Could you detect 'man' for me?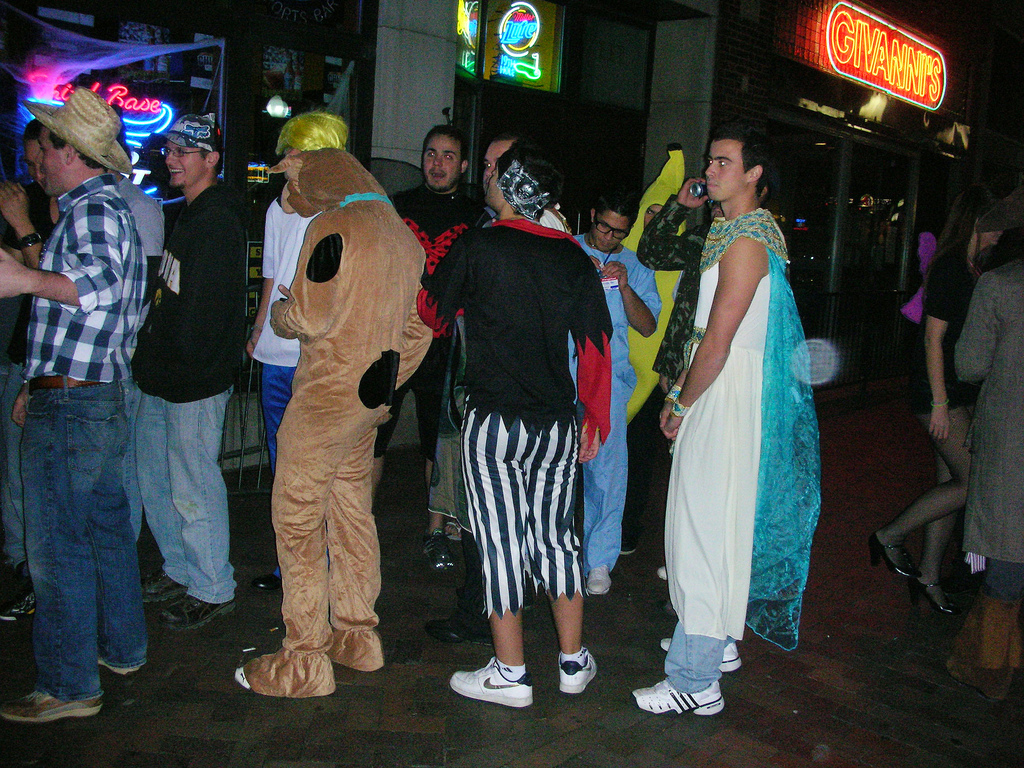
Detection result: region(413, 125, 621, 705).
